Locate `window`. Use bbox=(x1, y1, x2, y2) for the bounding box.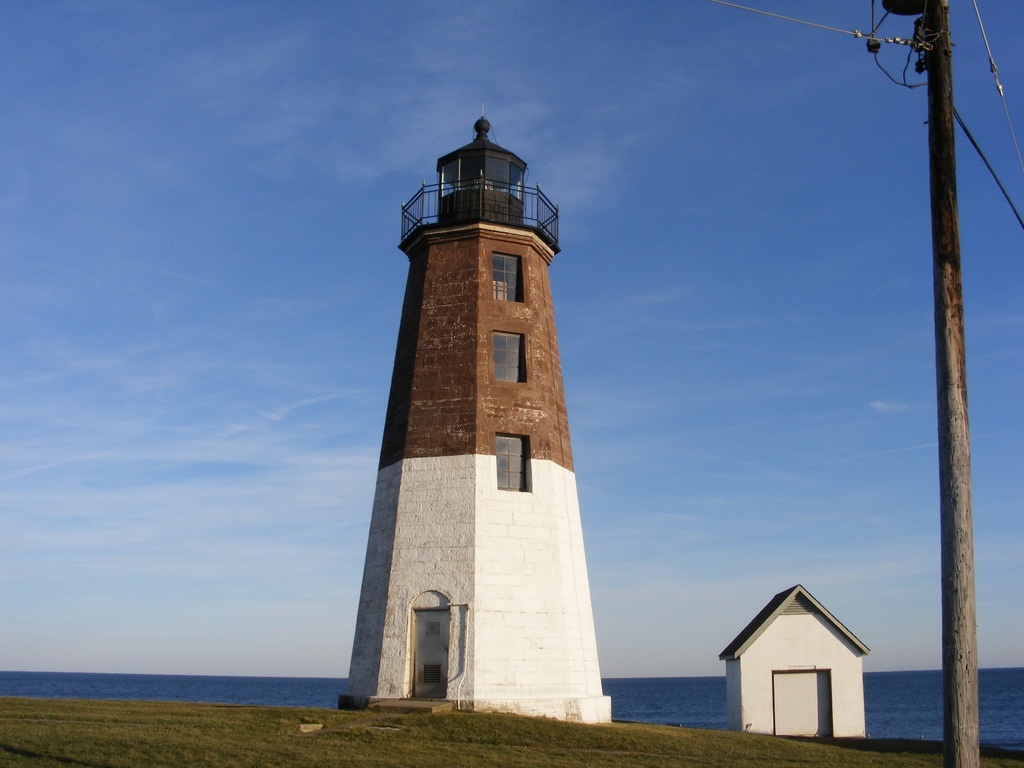
bbox=(488, 331, 525, 381).
